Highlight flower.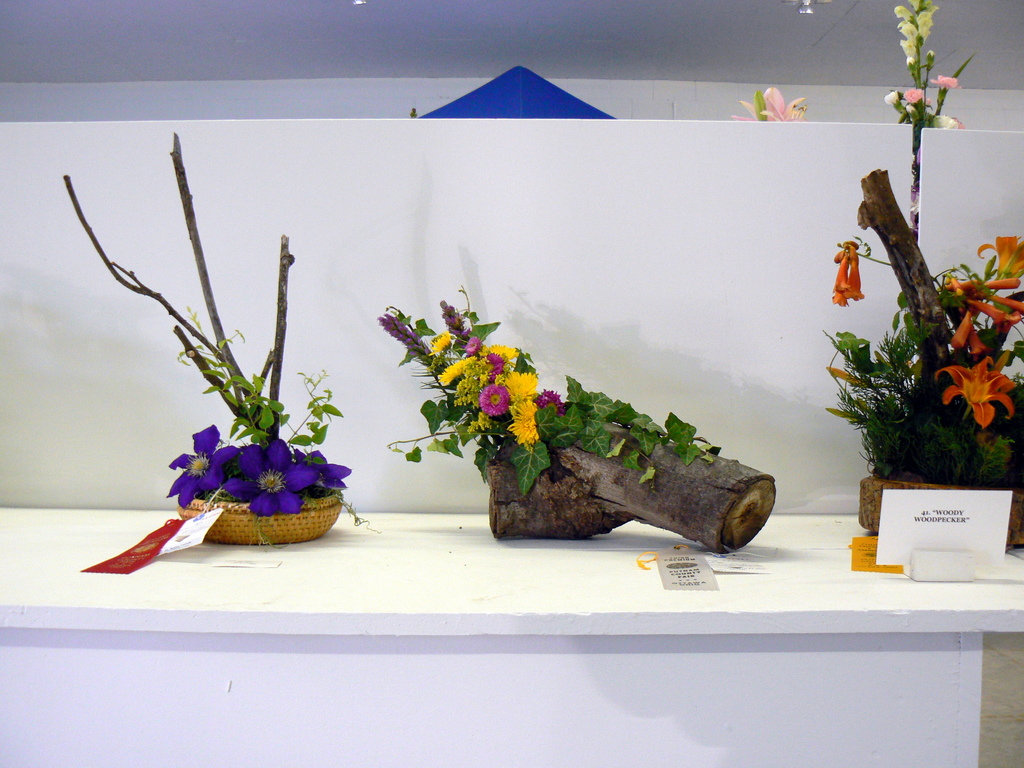
Highlighted region: rect(884, 90, 897, 107).
